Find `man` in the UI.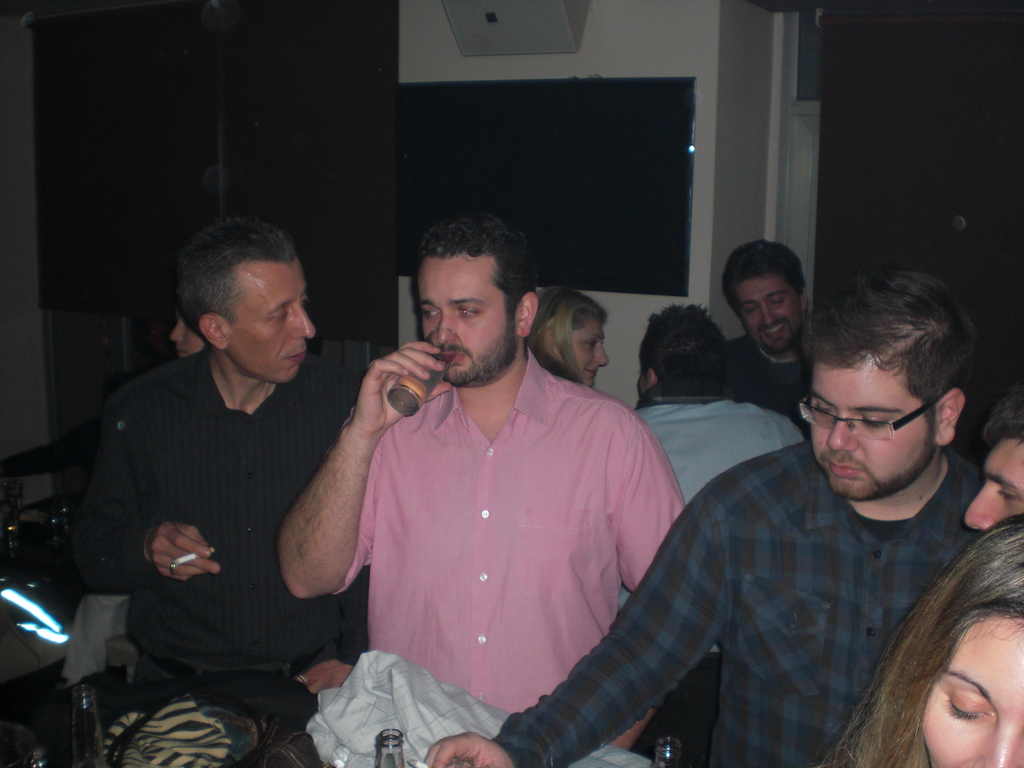
UI element at detection(278, 214, 689, 751).
